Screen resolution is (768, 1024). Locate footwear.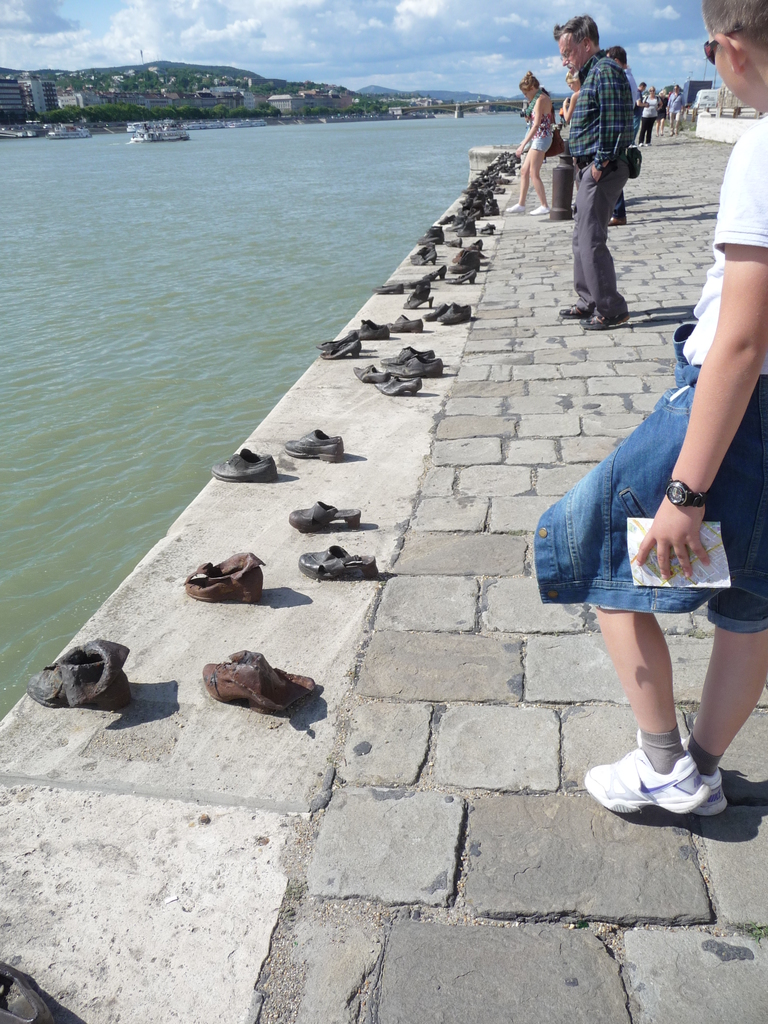
(left=587, top=308, right=634, bottom=330).
